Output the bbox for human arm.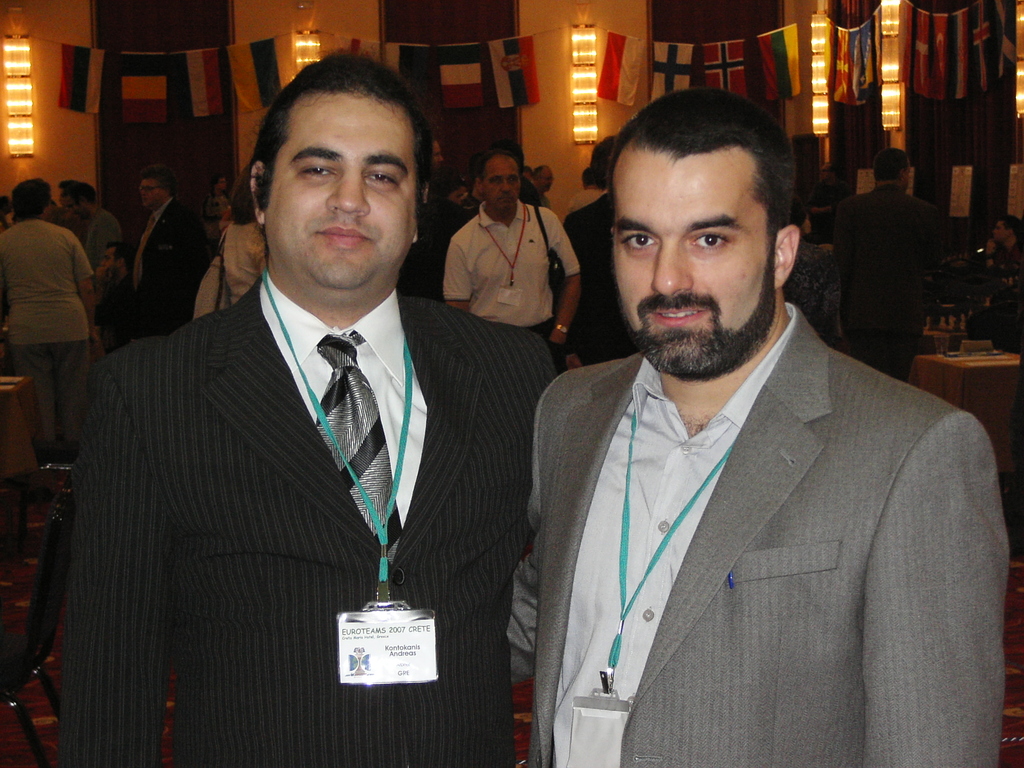
bbox(980, 236, 1023, 273).
